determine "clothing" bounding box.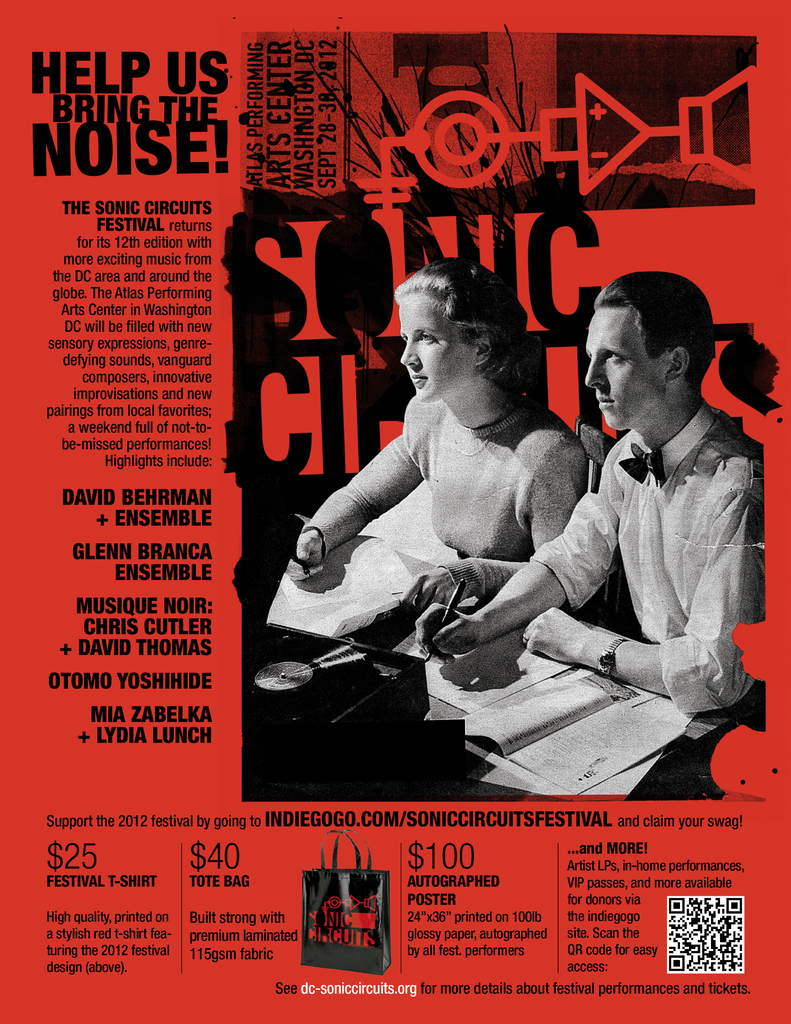
Determined: (417,358,583,566).
